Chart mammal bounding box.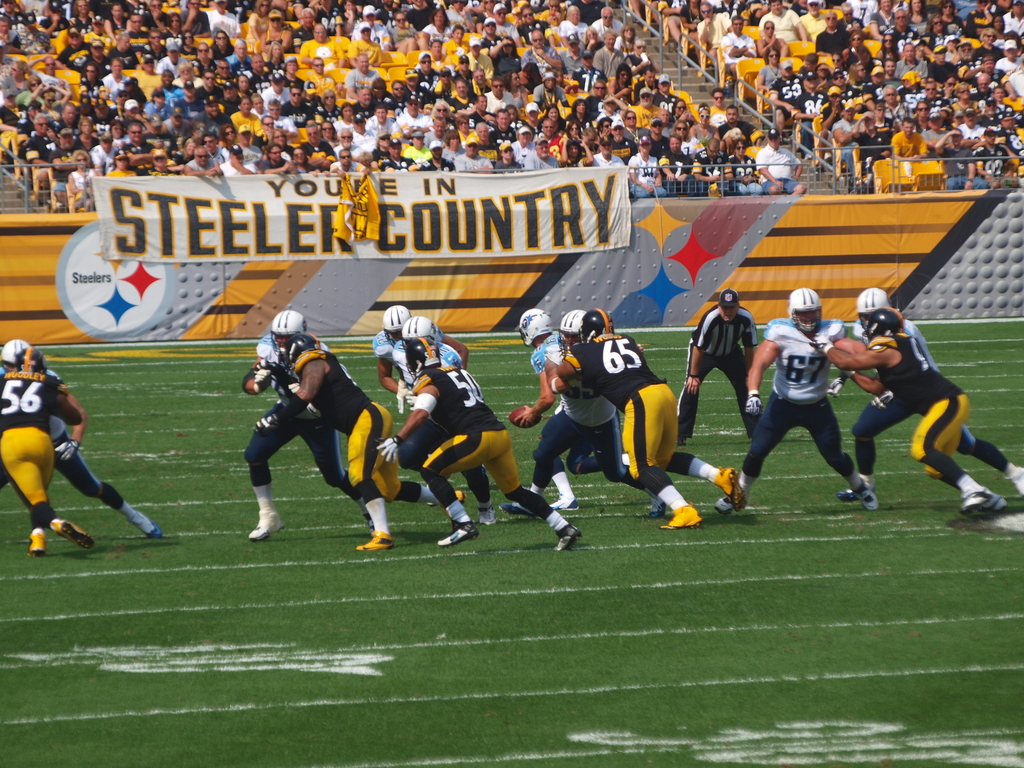
Charted: [x1=493, y1=305, x2=652, y2=511].
